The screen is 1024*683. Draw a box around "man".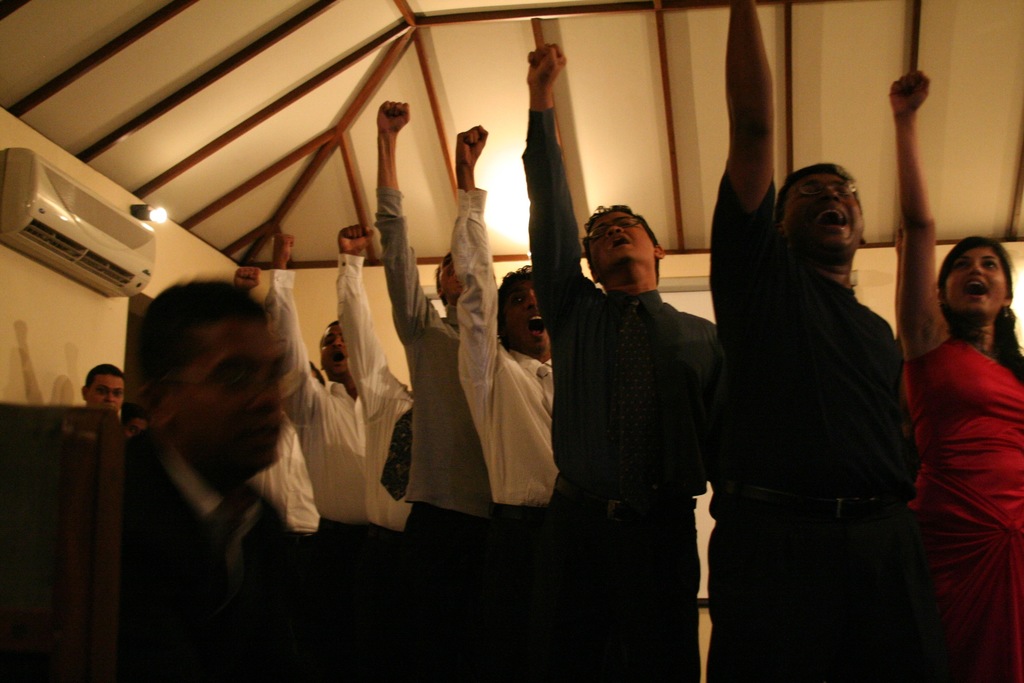
bbox=[125, 270, 296, 682].
